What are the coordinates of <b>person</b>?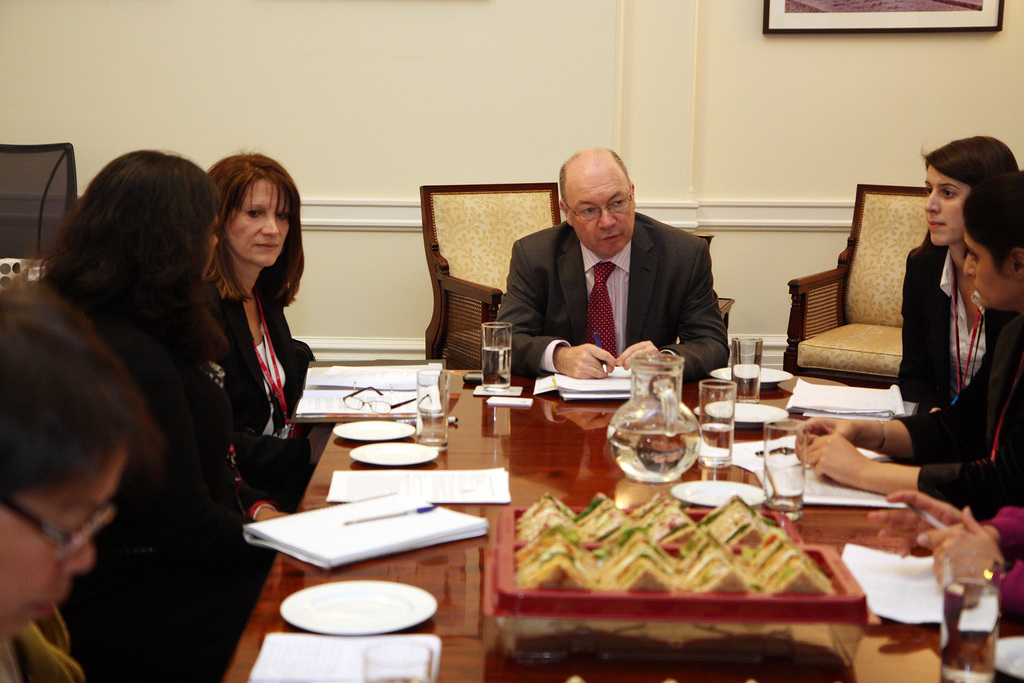
<bbox>790, 165, 1023, 507</bbox>.
